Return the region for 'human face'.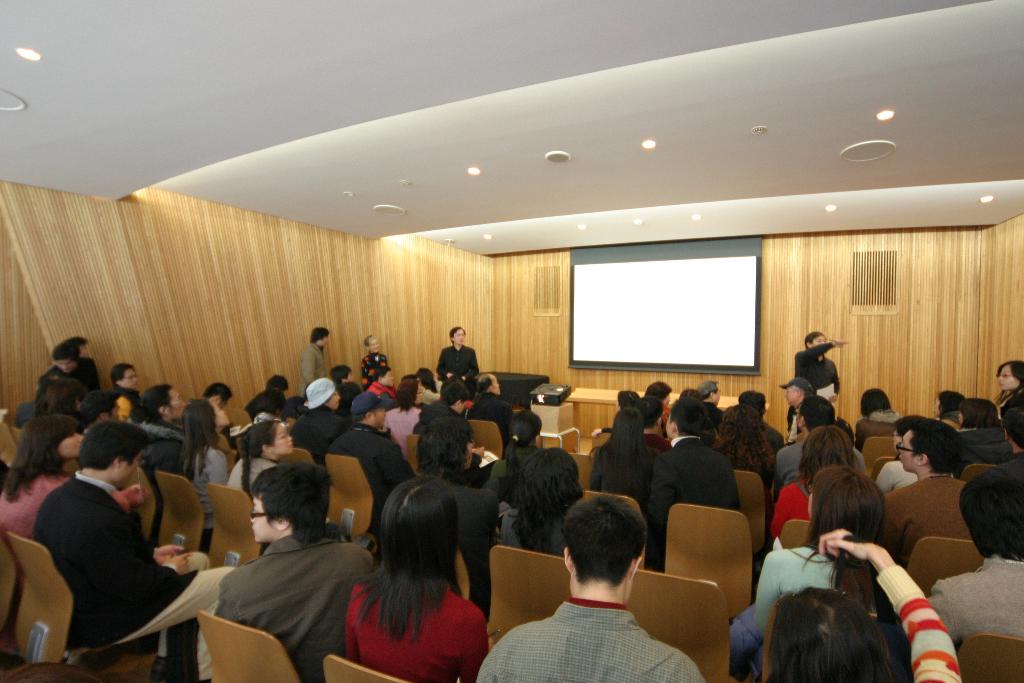
select_region(121, 368, 138, 394).
